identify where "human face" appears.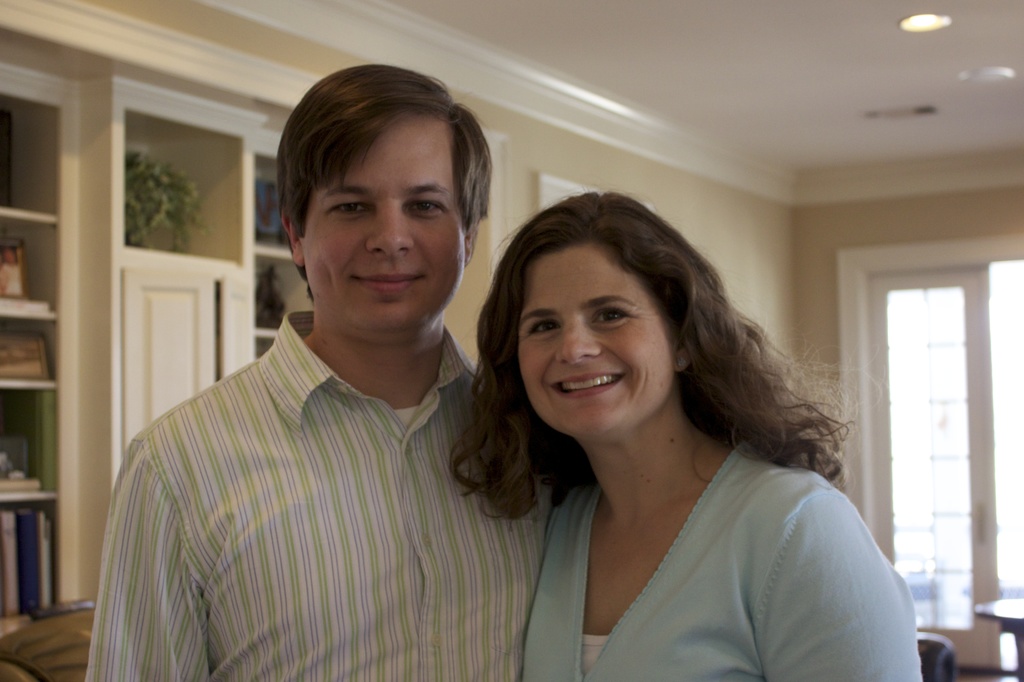
Appears at 515/256/671/435.
